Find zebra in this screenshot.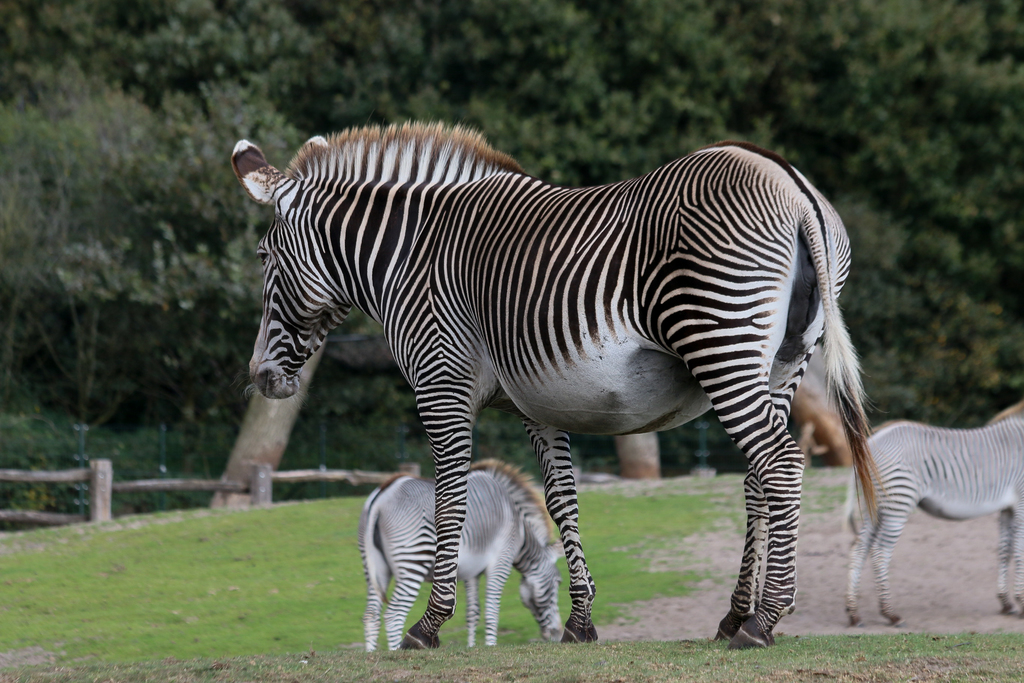
The bounding box for zebra is (x1=229, y1=117, x2=895, y2=655).
